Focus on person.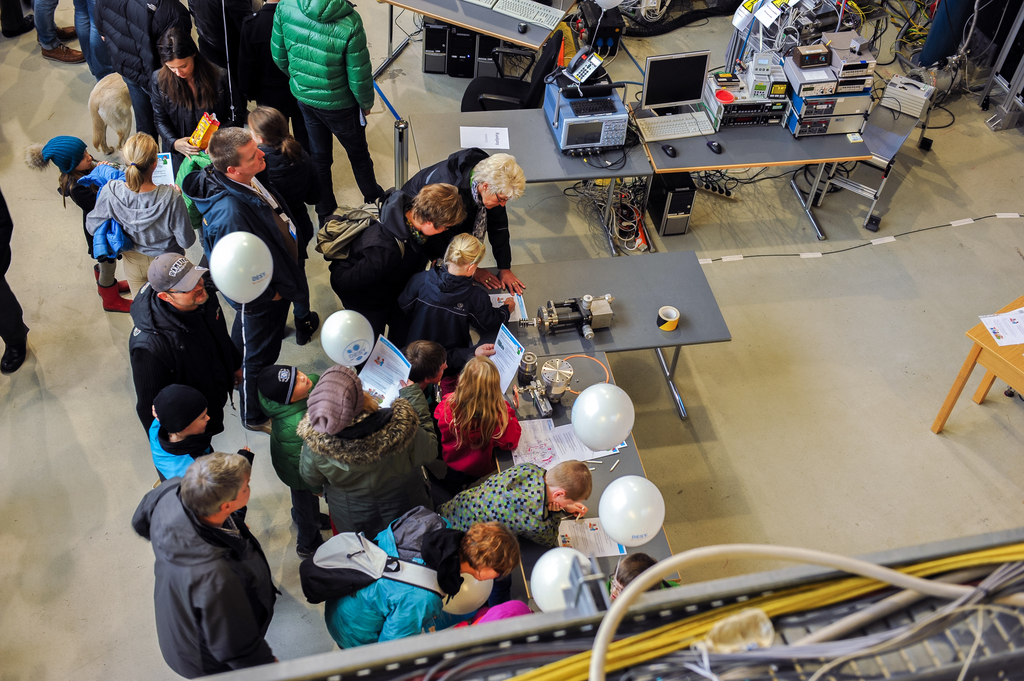
Focused at box(83, 131, 195, 302).
